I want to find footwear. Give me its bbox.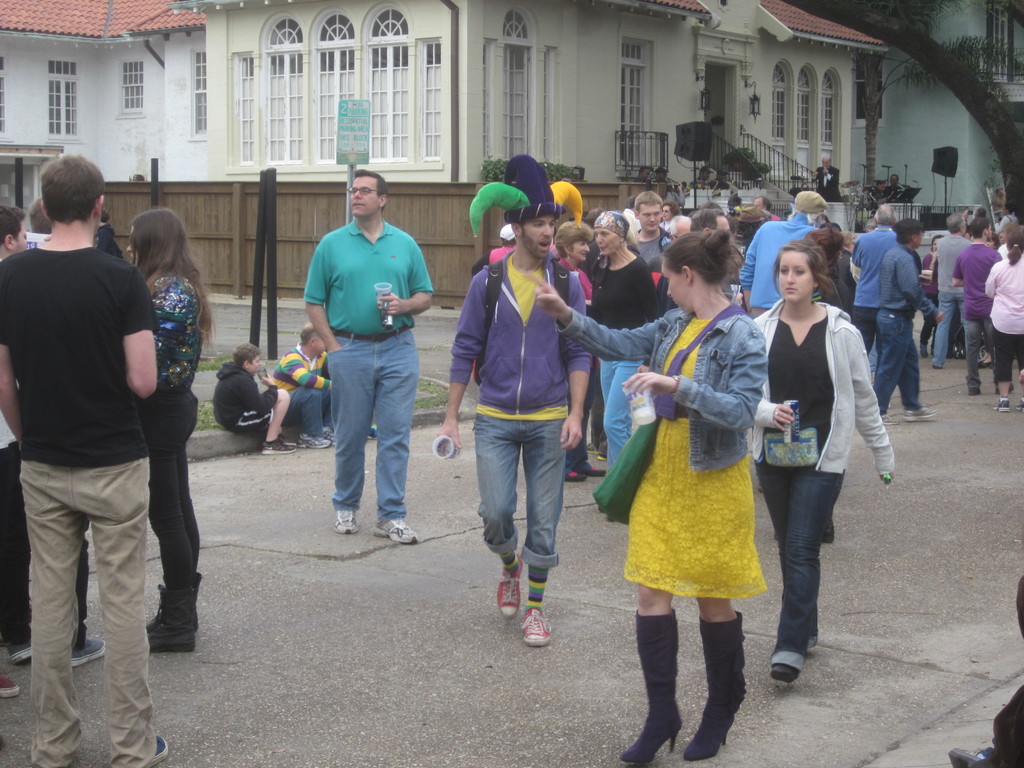
x1=620, y1=598, x2=684, y2=767.
